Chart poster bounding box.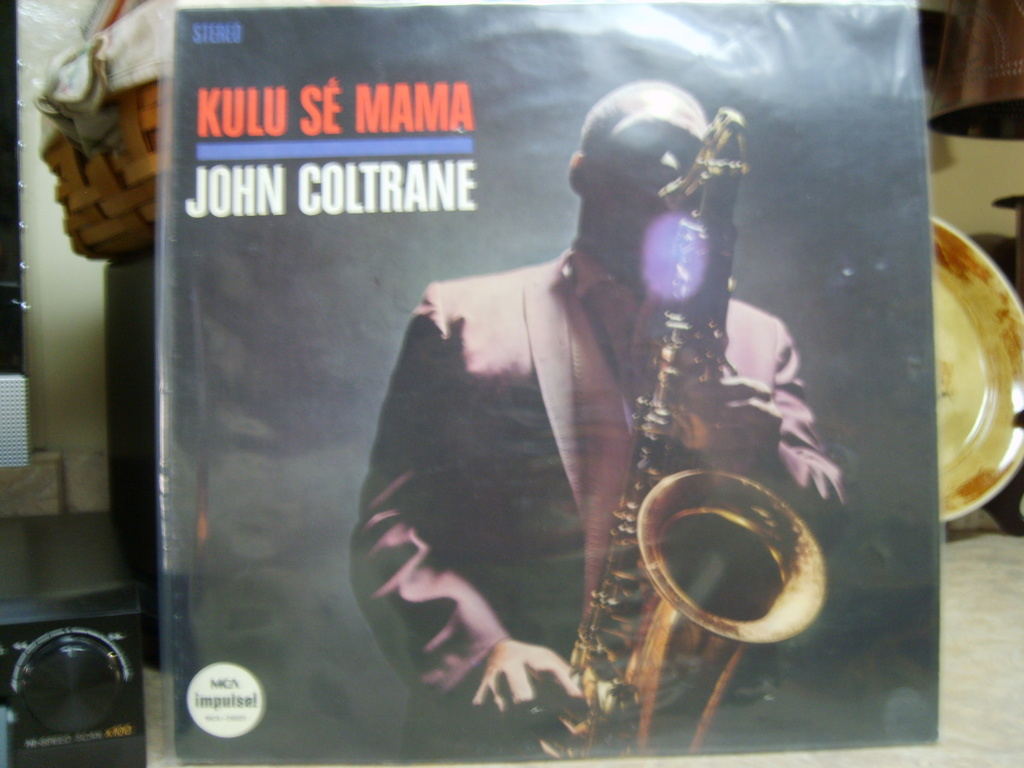
Charted: region(172, 0, 937, 762).
